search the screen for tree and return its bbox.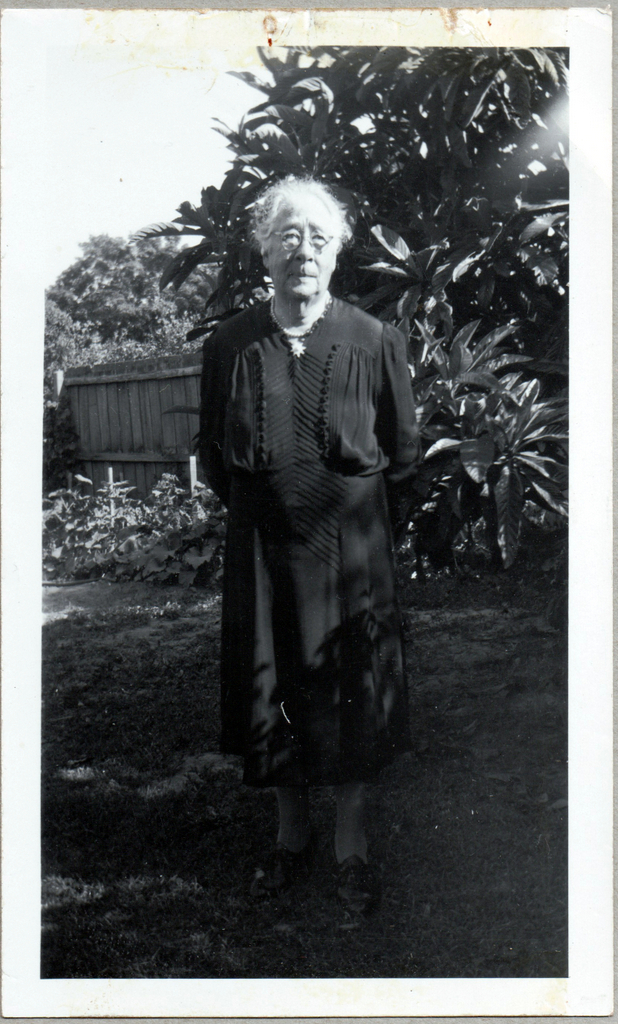
Found: <bbox>127, 48, 564, 579</bbox>.
